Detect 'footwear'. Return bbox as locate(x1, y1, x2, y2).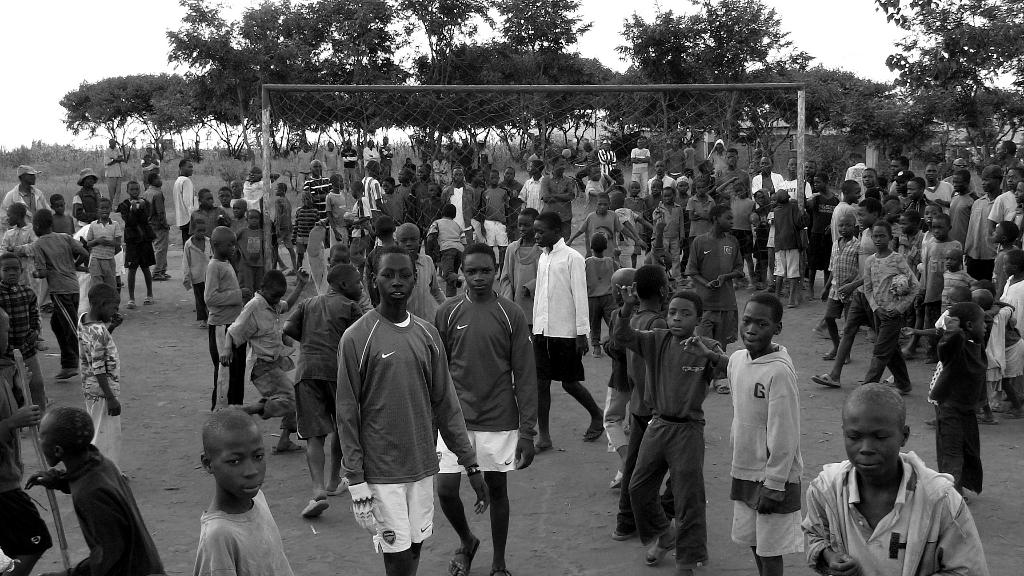
locate(711, 378, 732, 392).
